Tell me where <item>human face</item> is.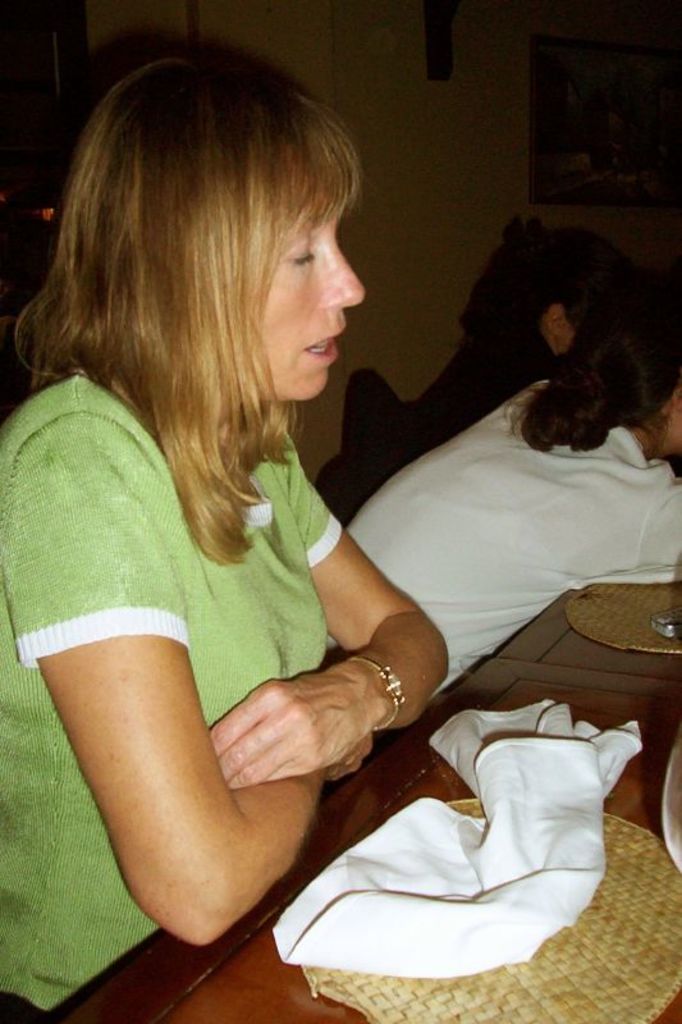
<item>human face</item> is at x1=265, y1=209, x2=363, y2=403.
